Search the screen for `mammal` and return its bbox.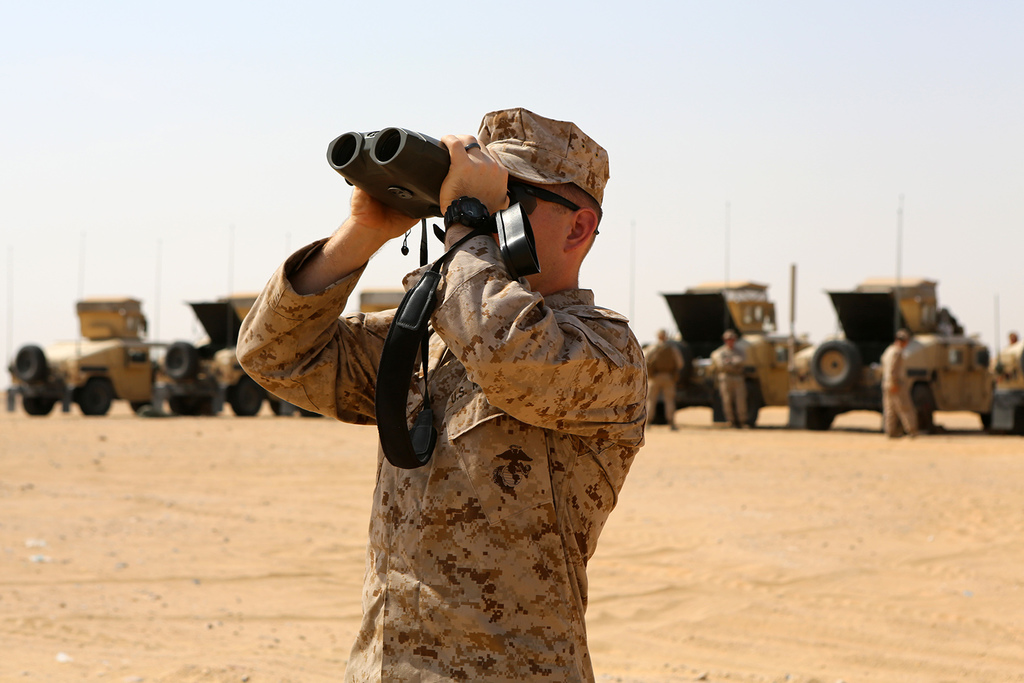
Found: box=[236, 107, 647, 682].
